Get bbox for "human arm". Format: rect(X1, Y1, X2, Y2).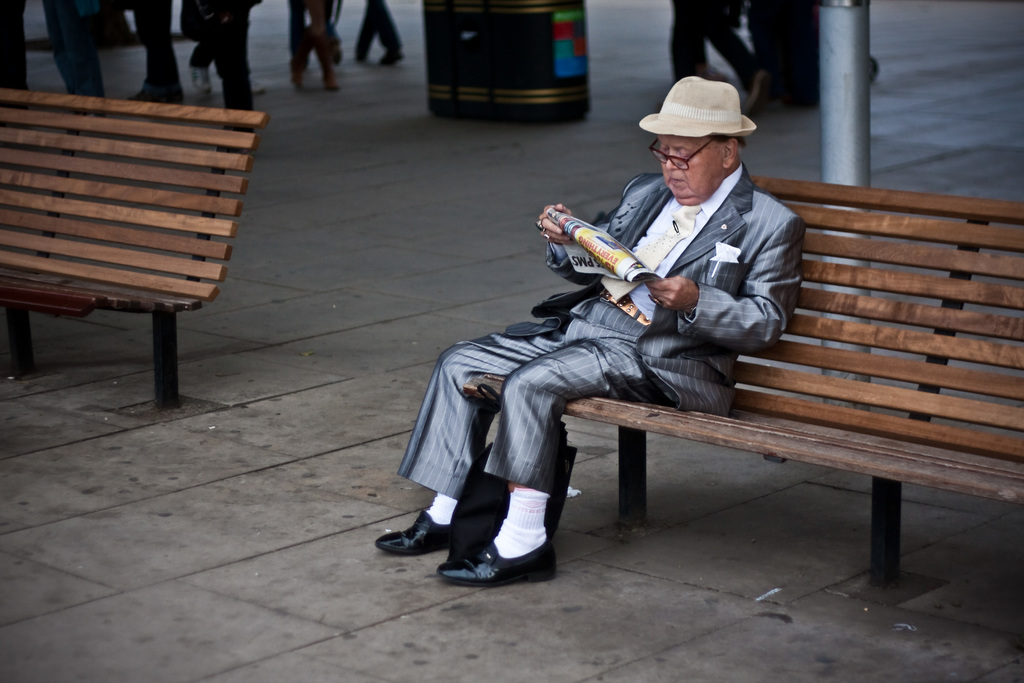
rect(647, 204, 807, 353).
